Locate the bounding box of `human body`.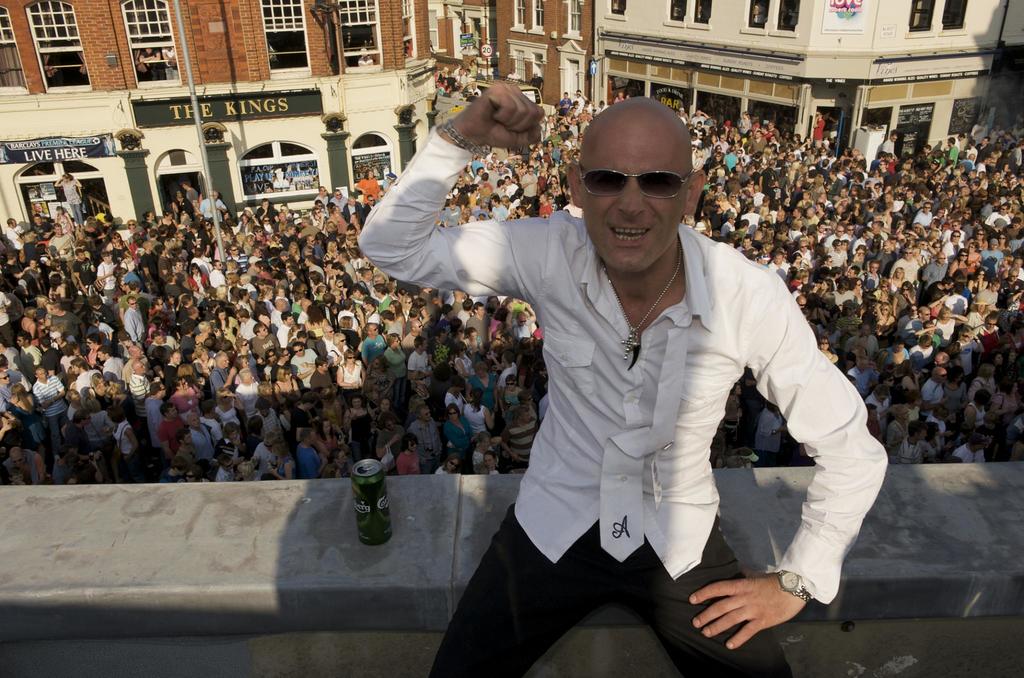
Bounding box: 817:204:826:216.
